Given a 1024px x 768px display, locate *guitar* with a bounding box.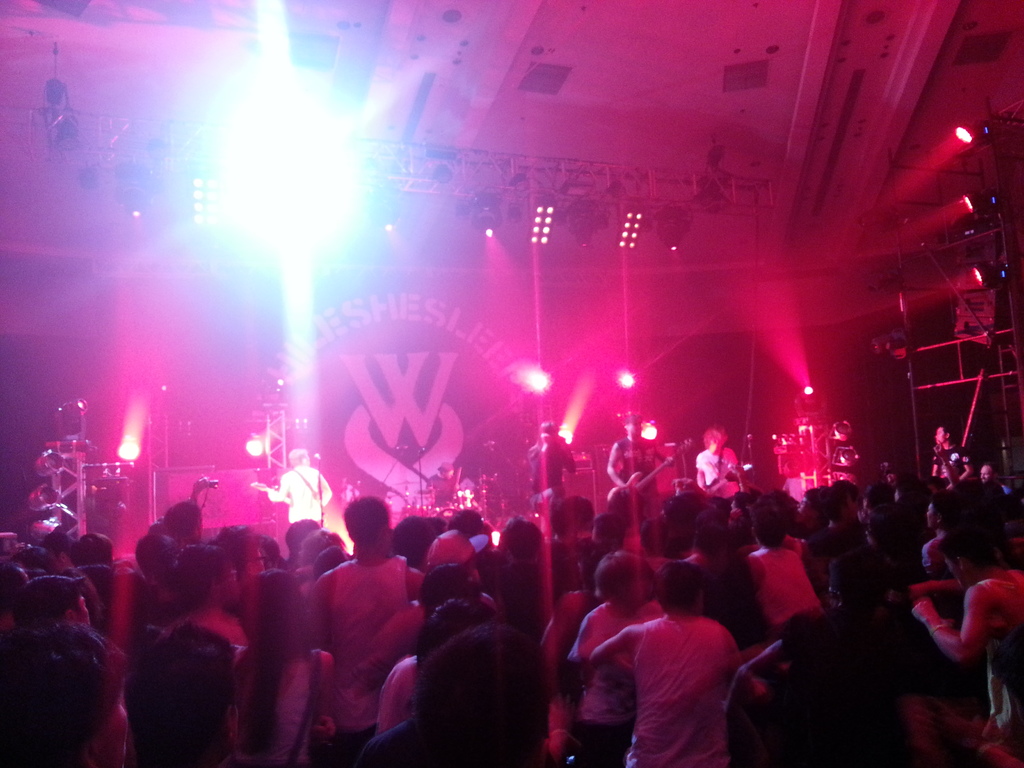
Located: <bbox>607, 440, 692, 509</bbox>.
